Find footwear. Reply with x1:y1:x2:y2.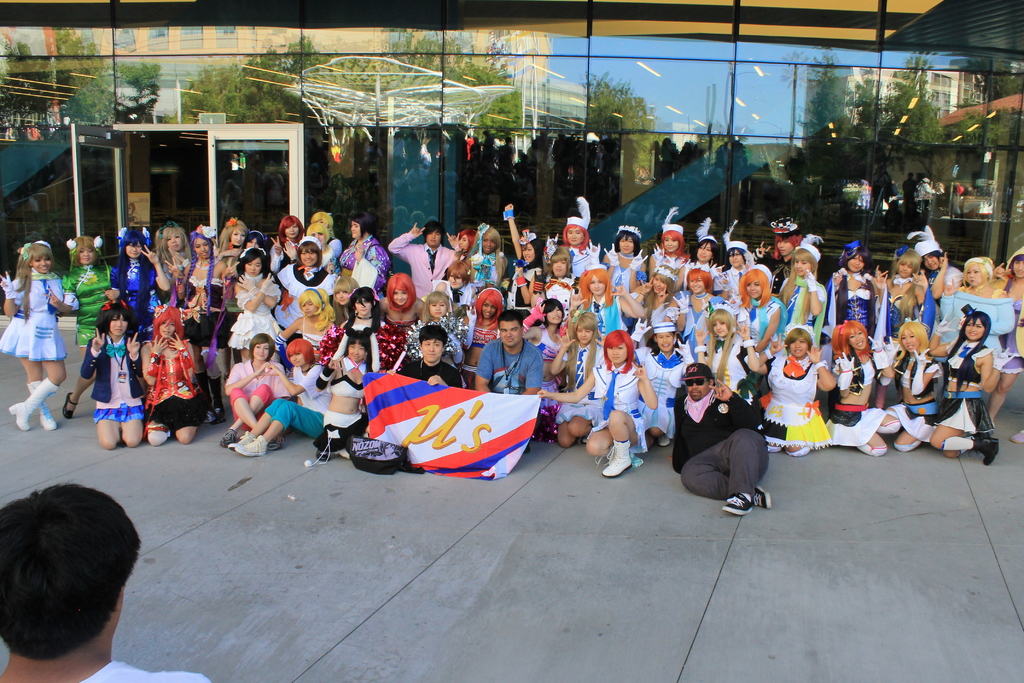
602:440:630:473.
